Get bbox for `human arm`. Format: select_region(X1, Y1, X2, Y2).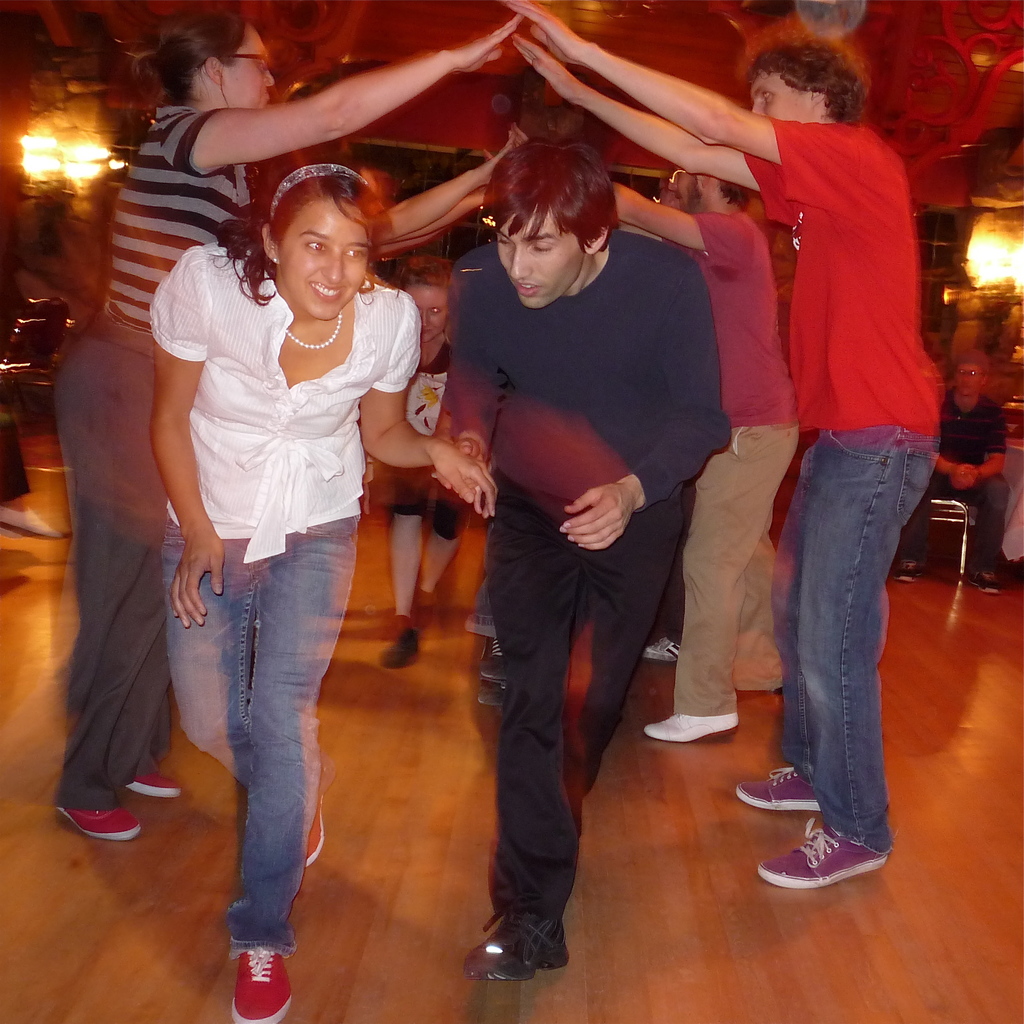
select_region(518, 23, 767, 196).
